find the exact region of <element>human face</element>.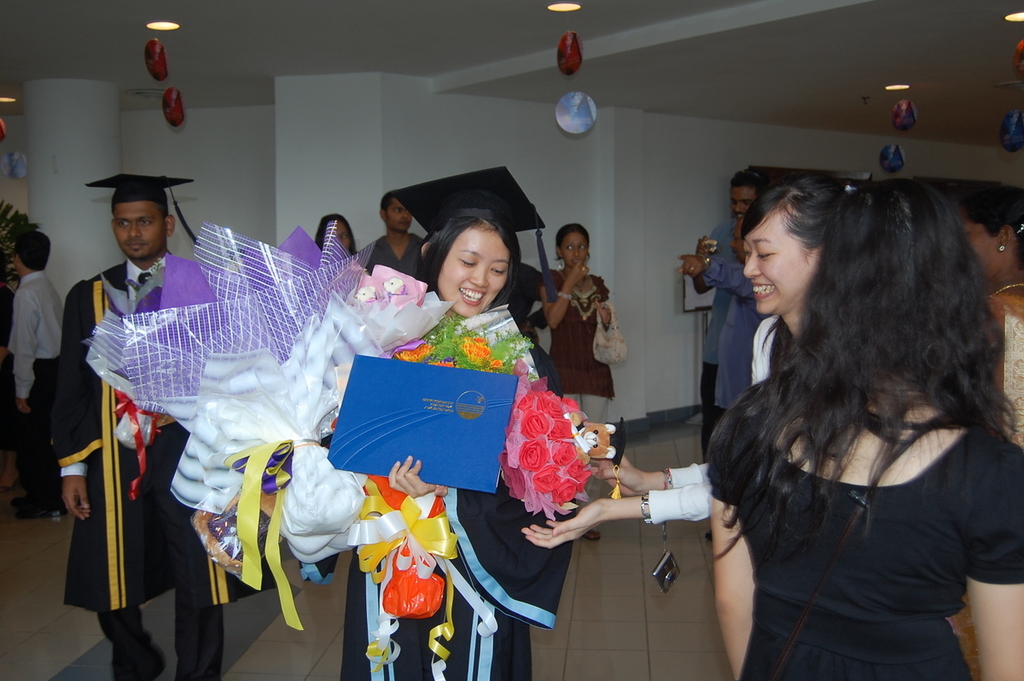
Exact region: detection(440, 234, 514, 313).
